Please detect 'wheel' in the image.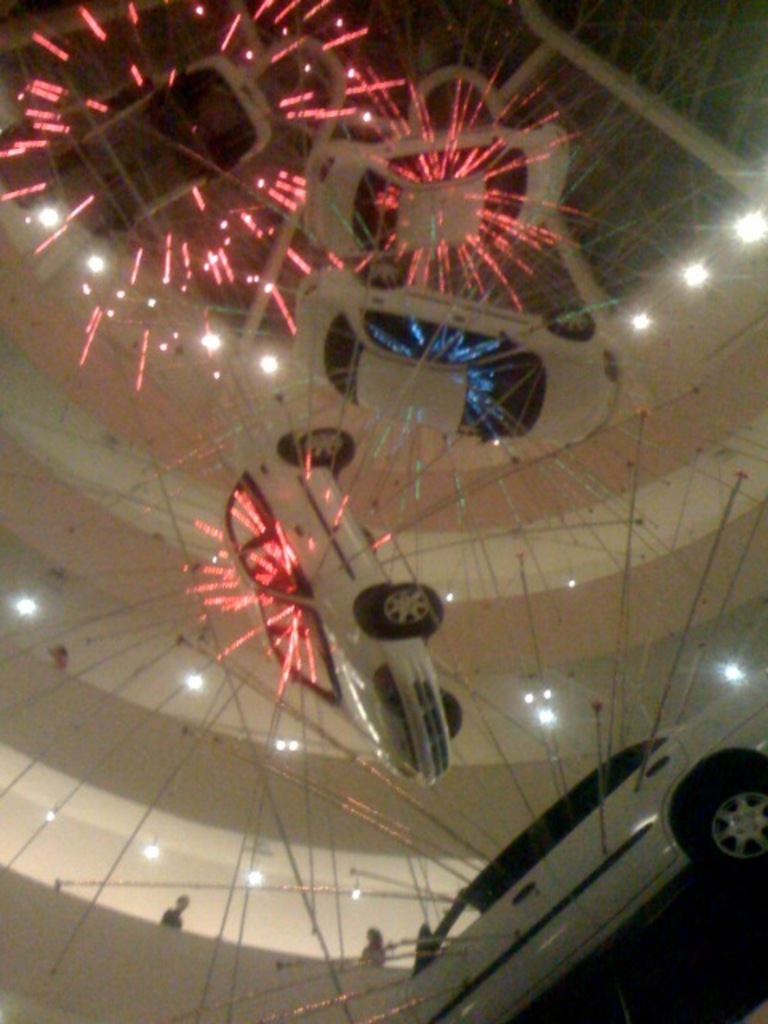
{"left": 446, "top": 685, "right": 464, "bottom": 739}.
